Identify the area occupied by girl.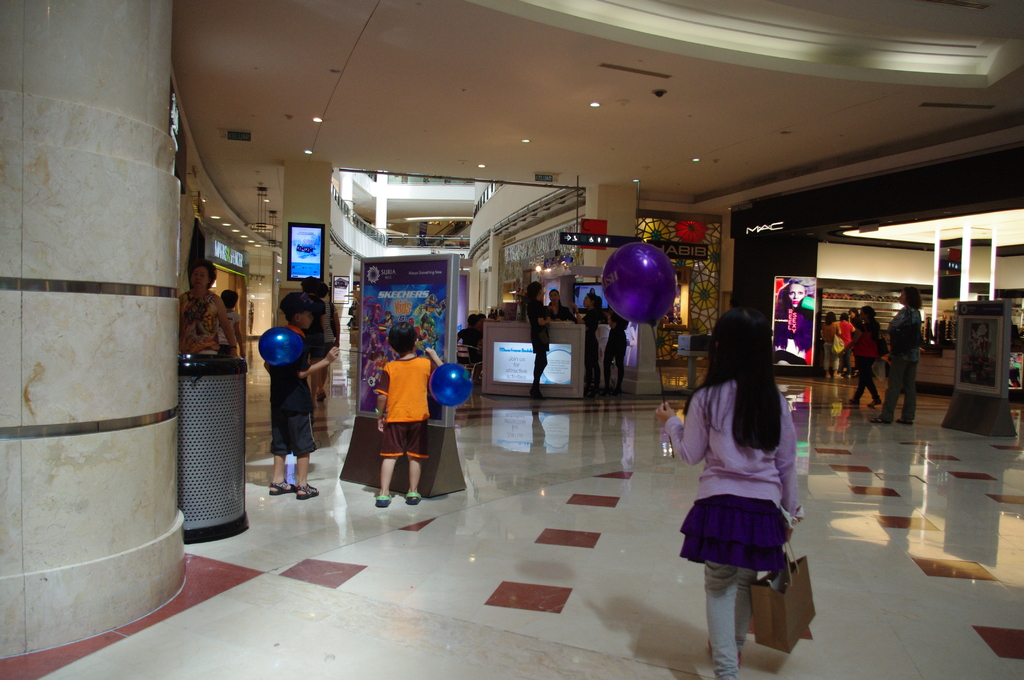
Area: Rect(296, 275, 327, 403).
